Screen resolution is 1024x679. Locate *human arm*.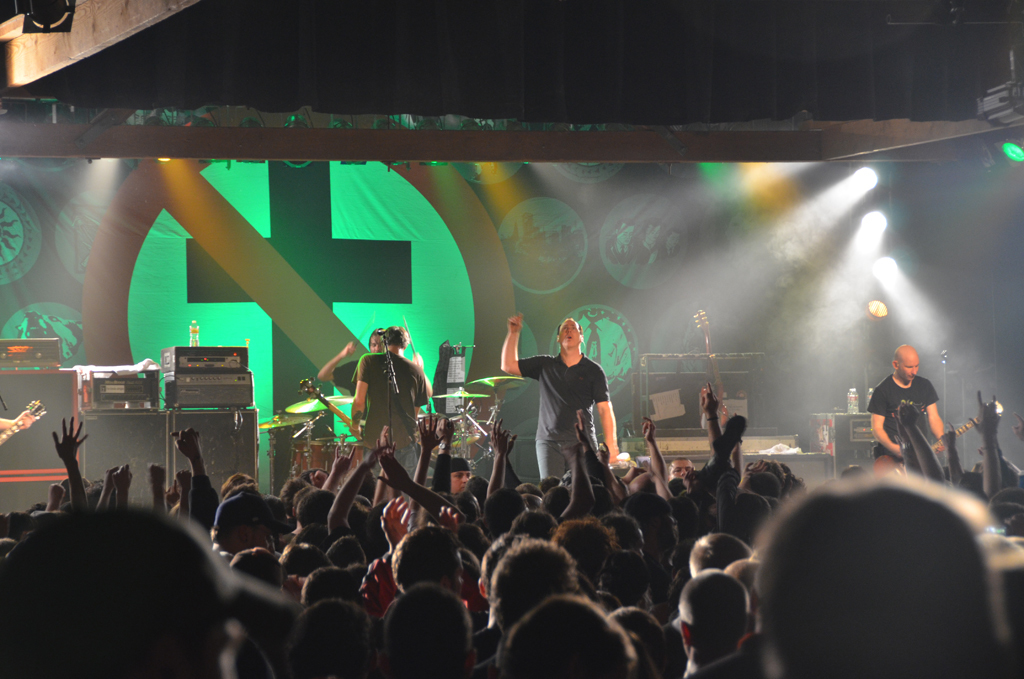
[649,471,676,508].
